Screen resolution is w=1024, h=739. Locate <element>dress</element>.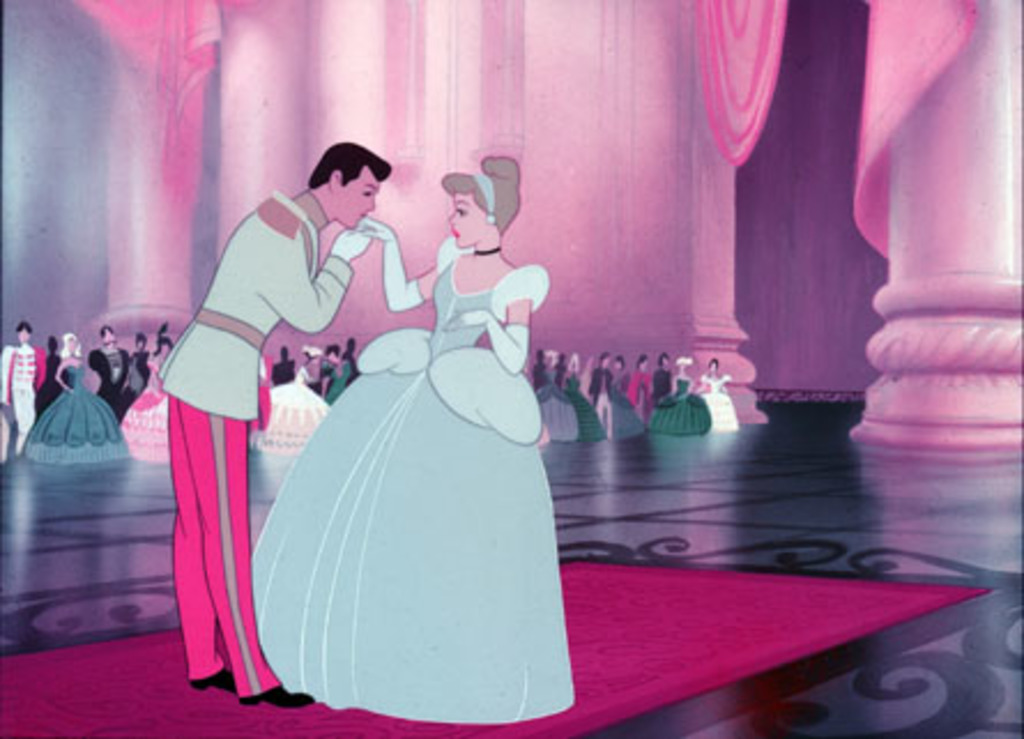
box(117, 361, 168, 460).
